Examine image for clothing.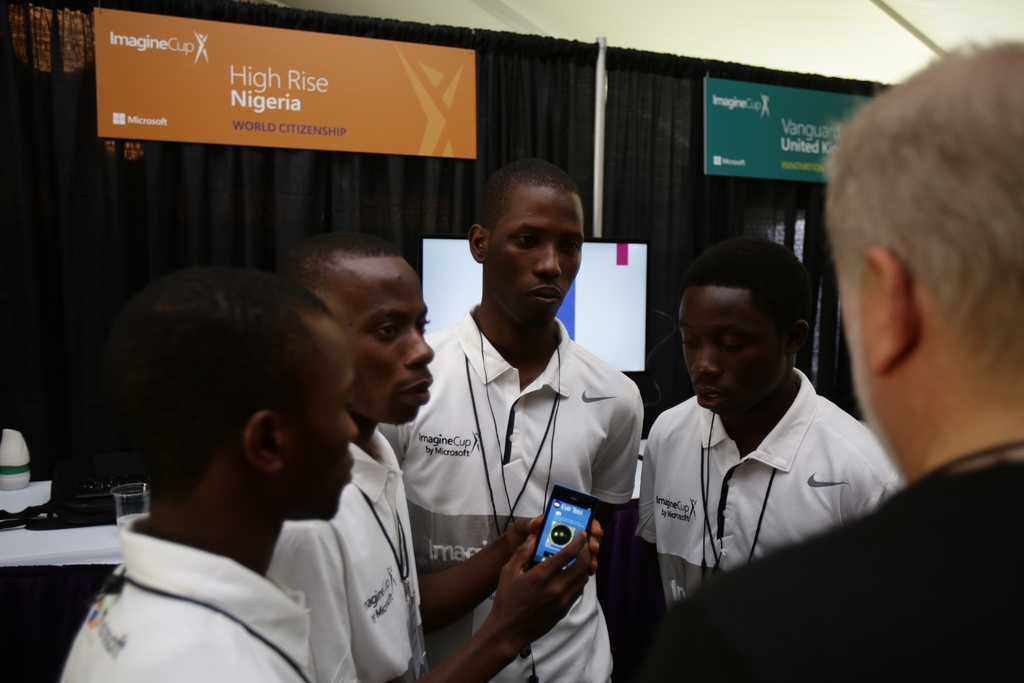
Examination result: detection(391, 299, 644, 682).
